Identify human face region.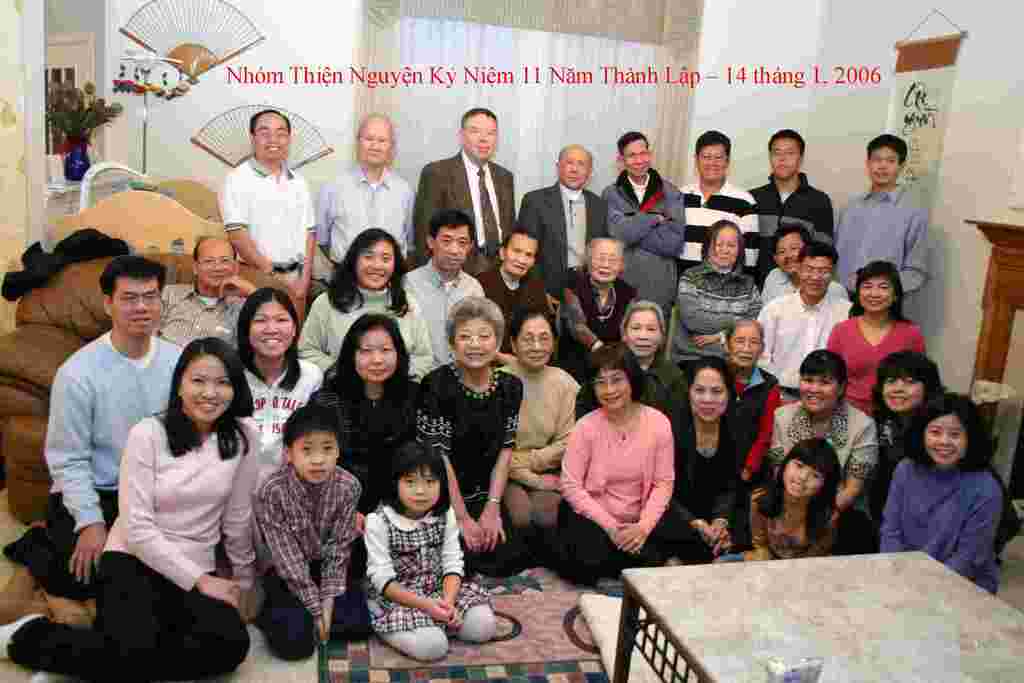
Region: {"x1": 399, "y1": 467, "x2": 440, "y2": 514}.
